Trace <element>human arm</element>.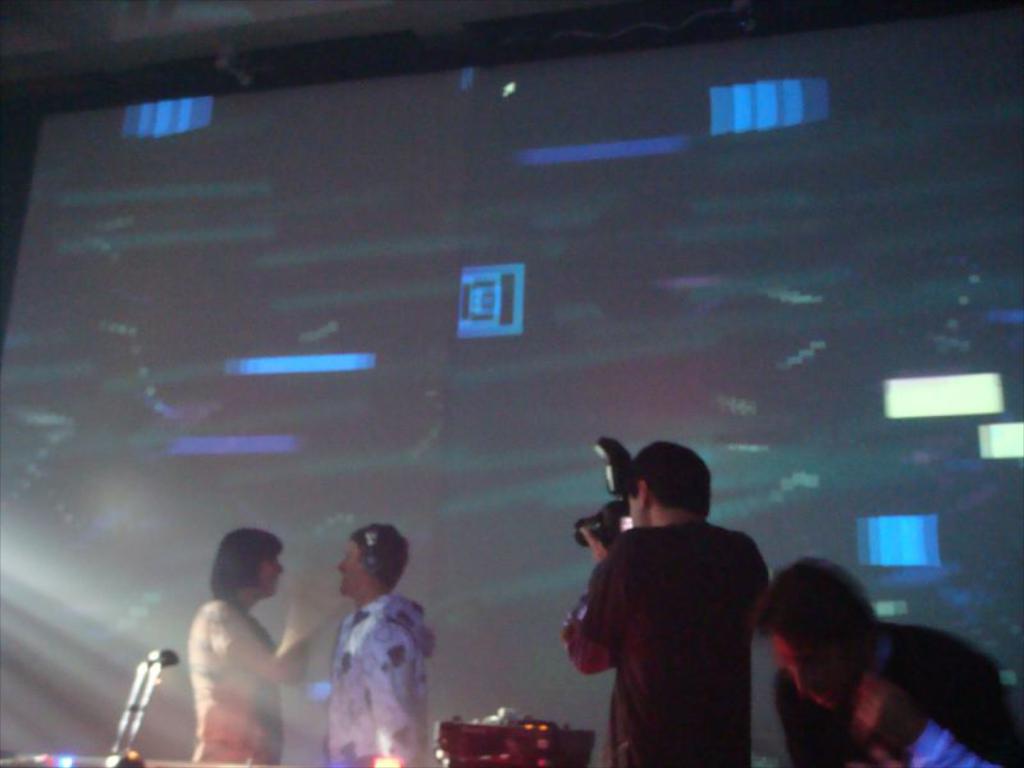
Traced to x1=559 y1=522 x2=627 y2=678.
